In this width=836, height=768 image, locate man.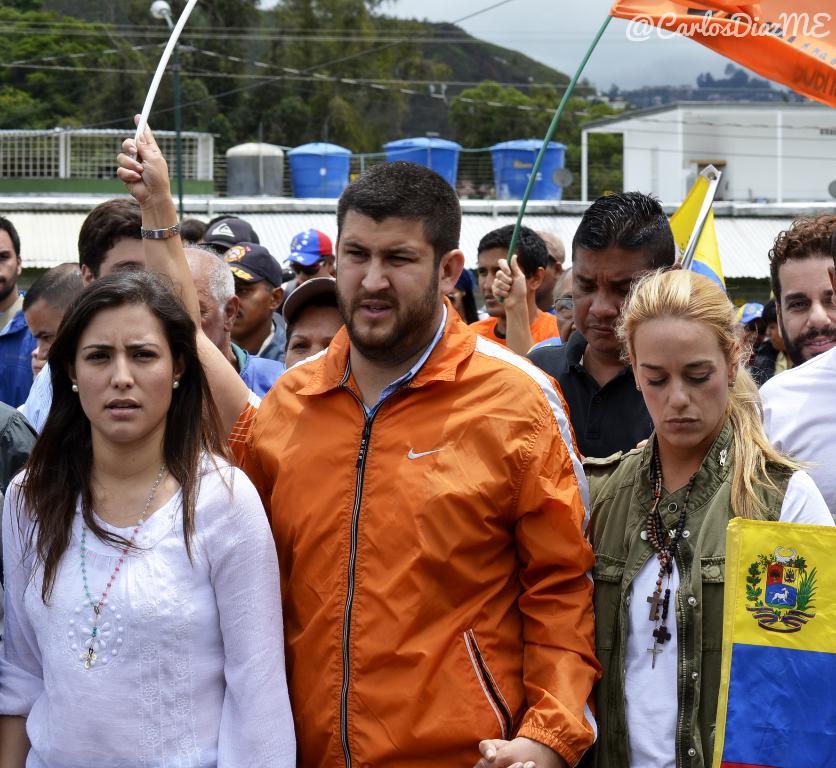
Bounding box: 20, 254, 94, 381.
